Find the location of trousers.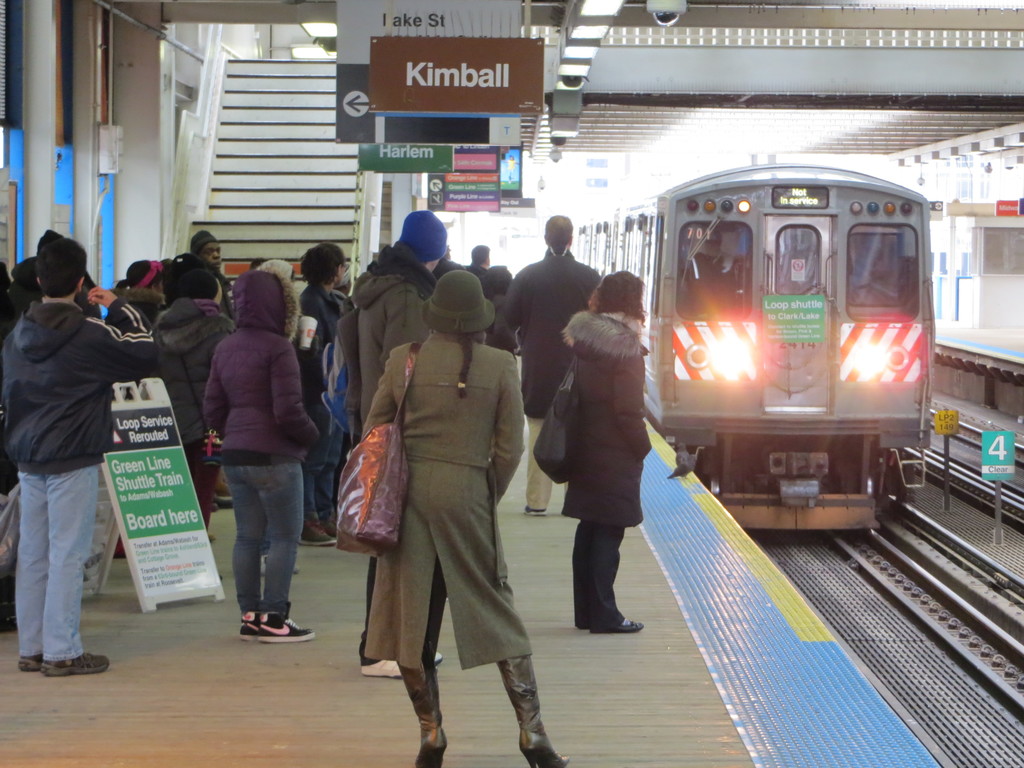
Location: l=573, t=518, r=626, b=634.
